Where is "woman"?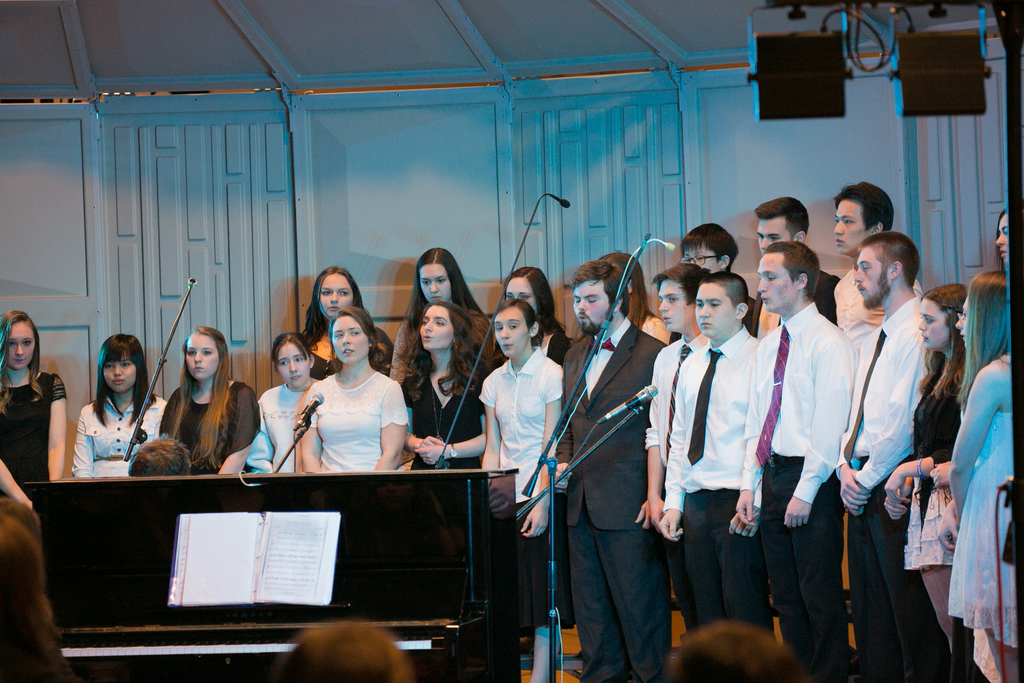
x1=948 y1=270 x2=1014 y2=682.
